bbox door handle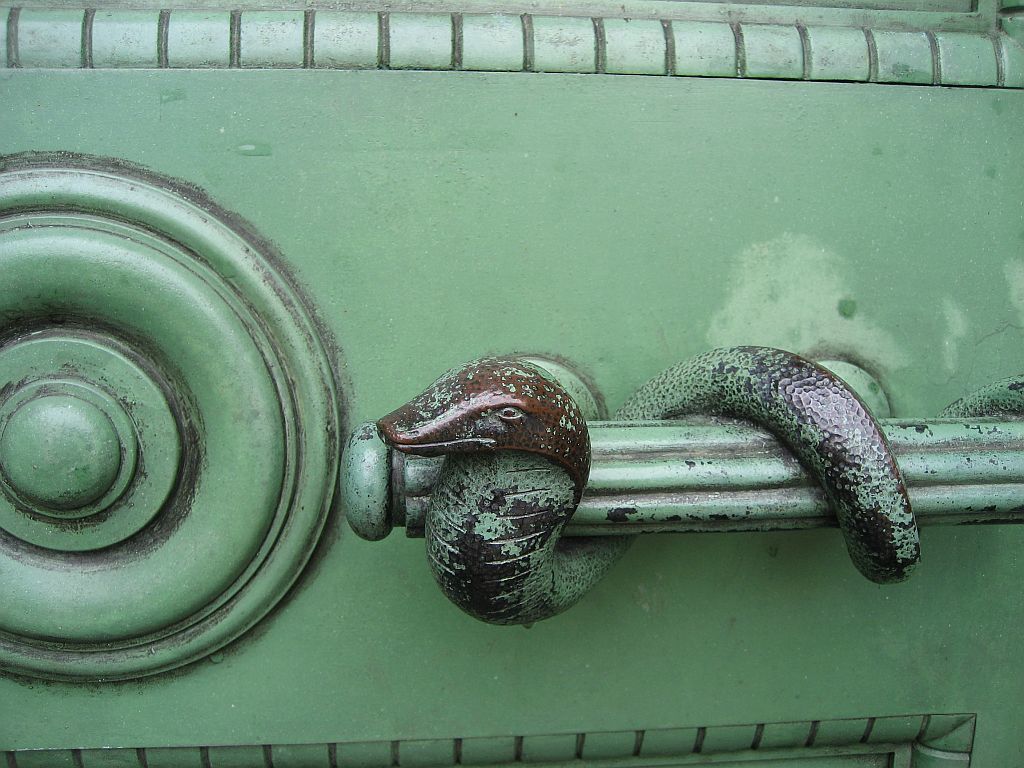
bbox=[336, 340, 1023, 629]
